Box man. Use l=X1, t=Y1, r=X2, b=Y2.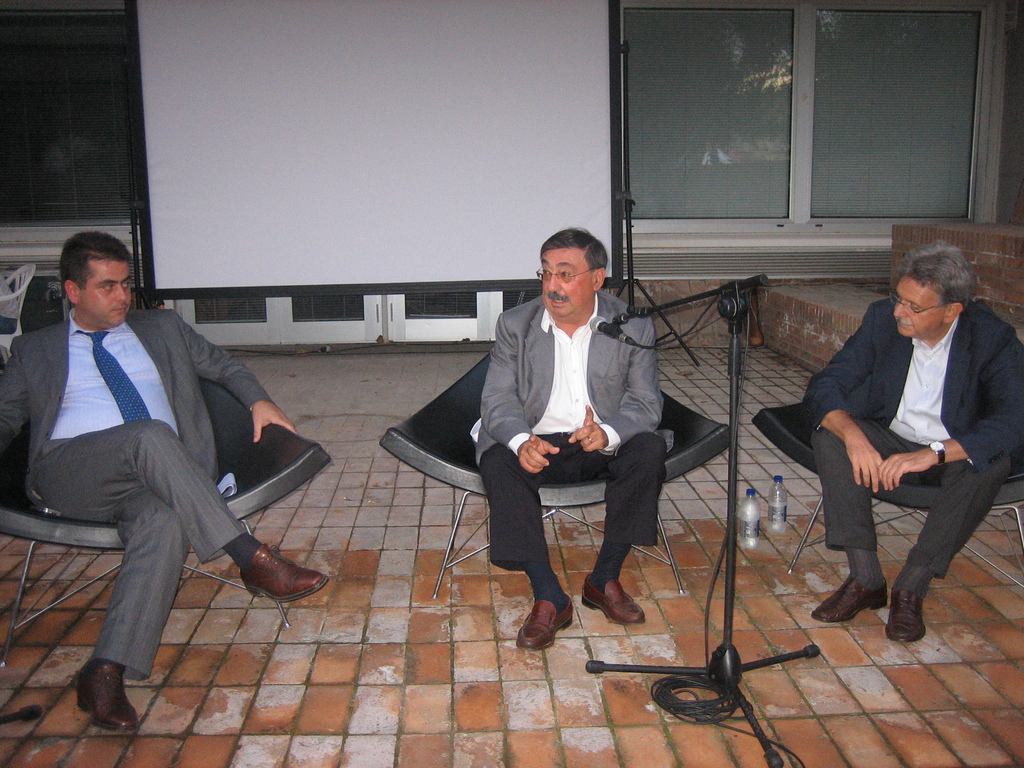
l=796, t=240, r=1023, b=639.
